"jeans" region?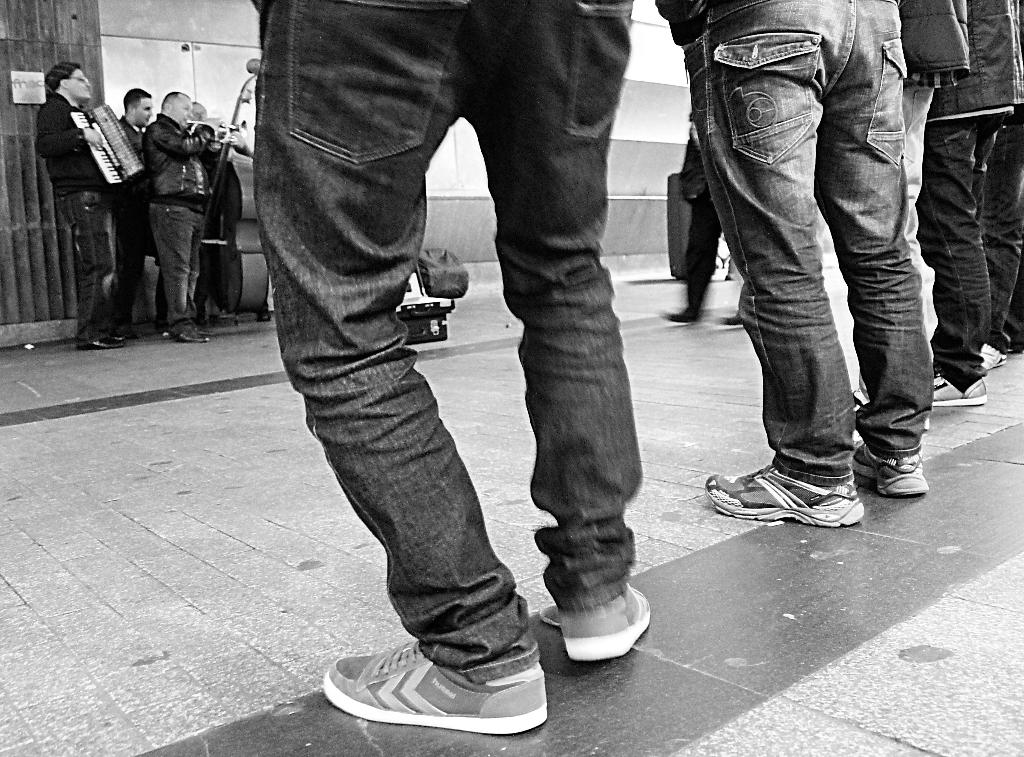
locate(53, 198, 106, 334)
